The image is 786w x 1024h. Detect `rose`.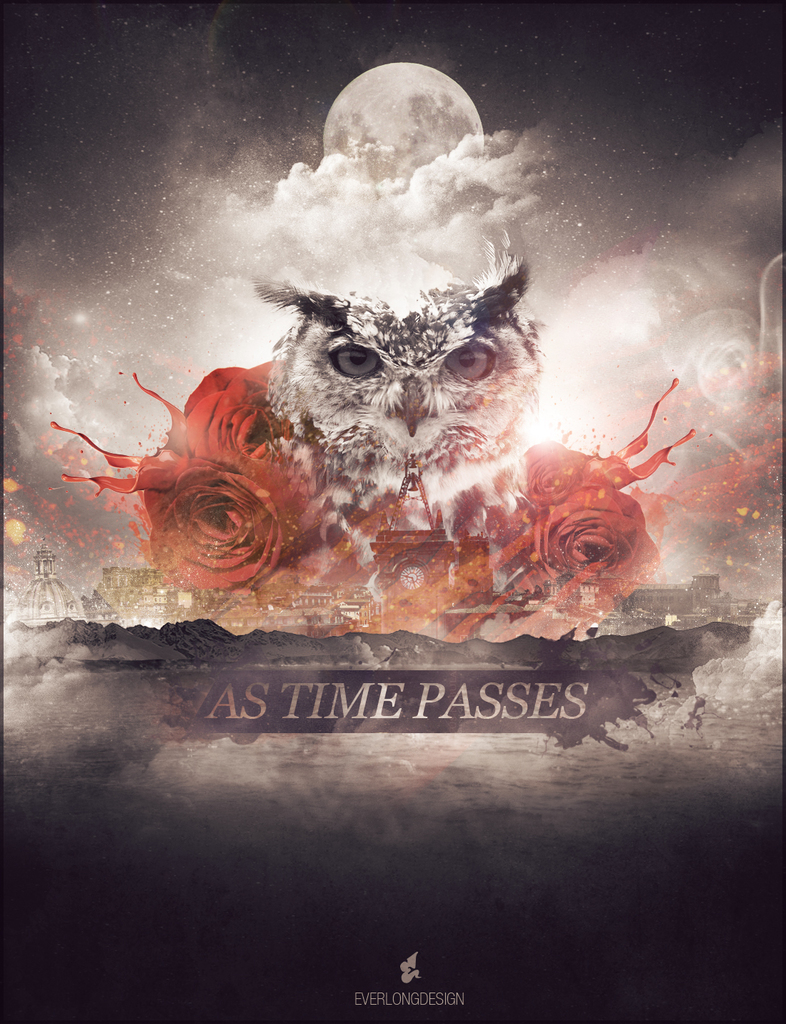
Detection: crop(179, 359, 297, 486).
